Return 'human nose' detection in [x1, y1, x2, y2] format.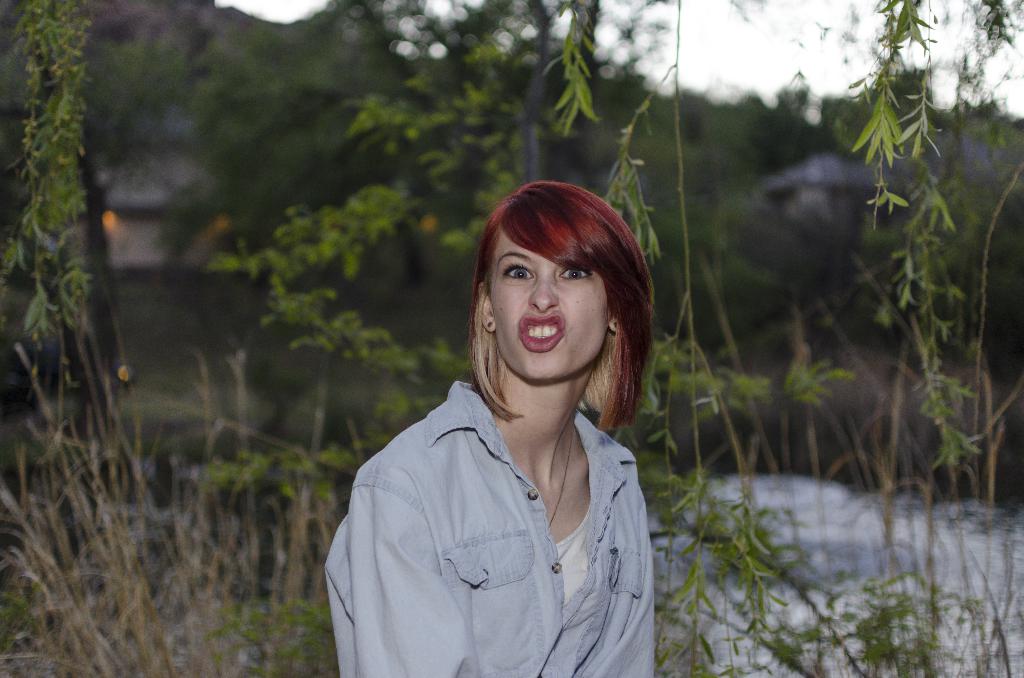
[527, 275, 561, 311].
